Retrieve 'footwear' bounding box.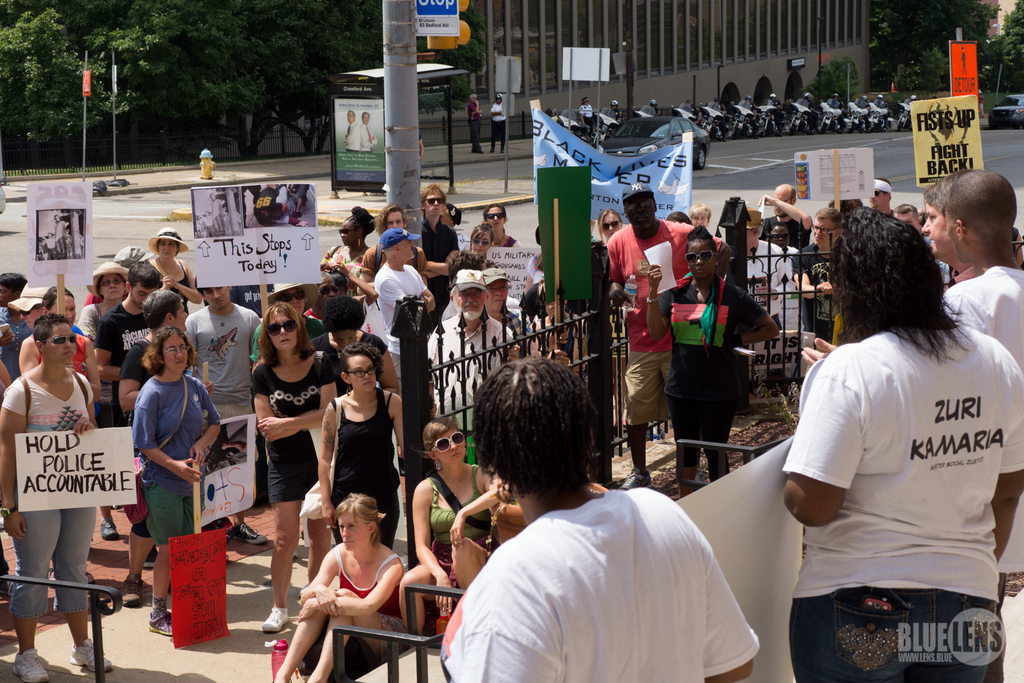
Bounding box: pyautogui.locateOnScreen(139, 538, 165, 571).
